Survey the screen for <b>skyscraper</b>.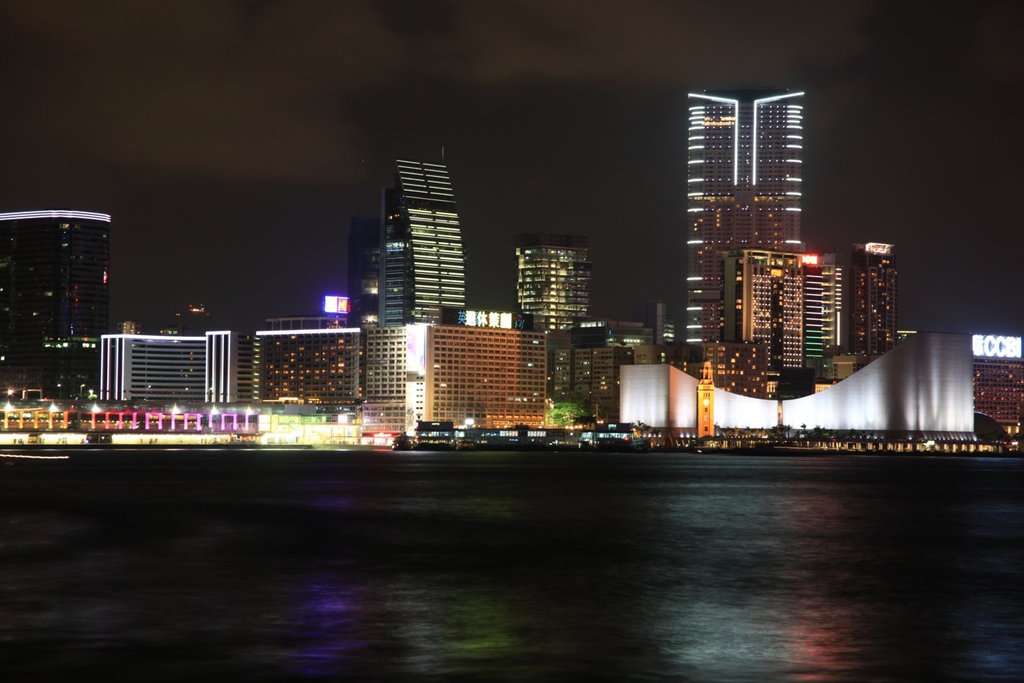
Survey found: 663,316,672,344.
